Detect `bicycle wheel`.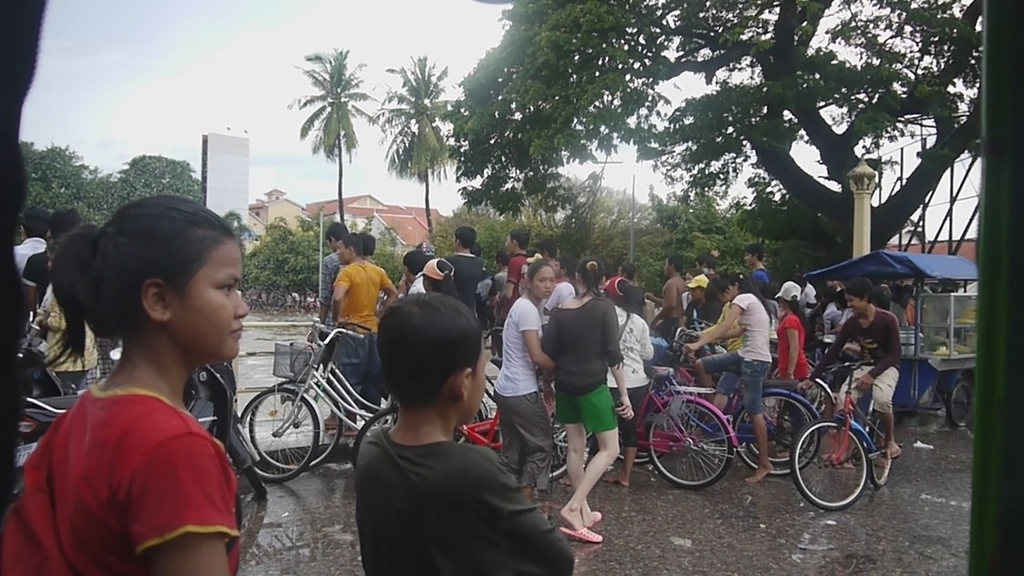
Detected at <region>732, 391, 822, 482</region>.
